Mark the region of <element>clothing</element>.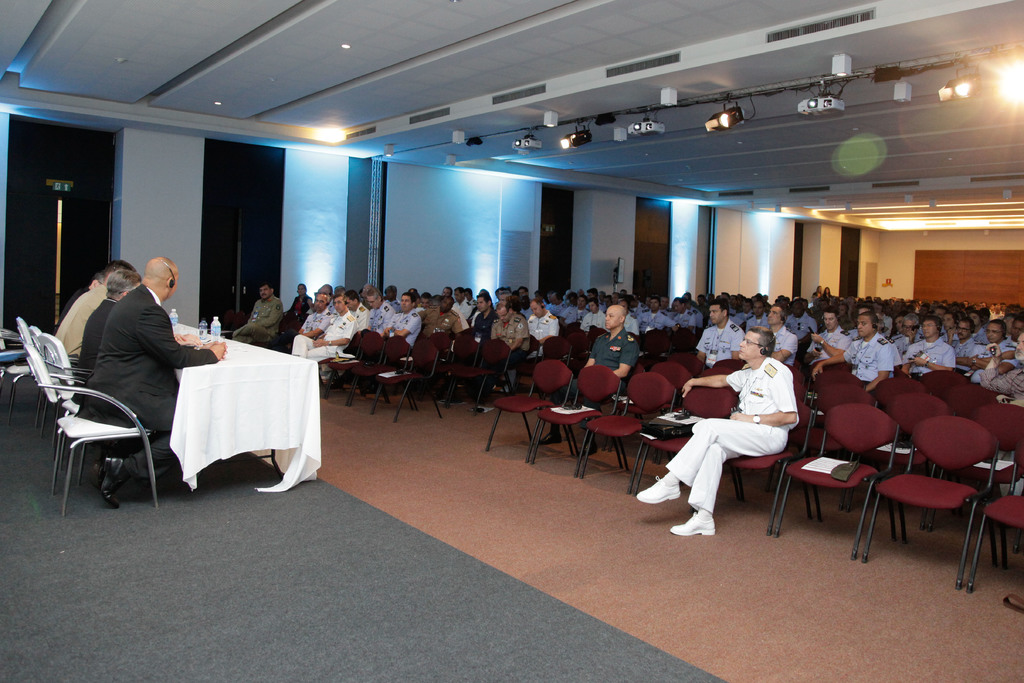
Region: [980, 368, 1023, 397].
